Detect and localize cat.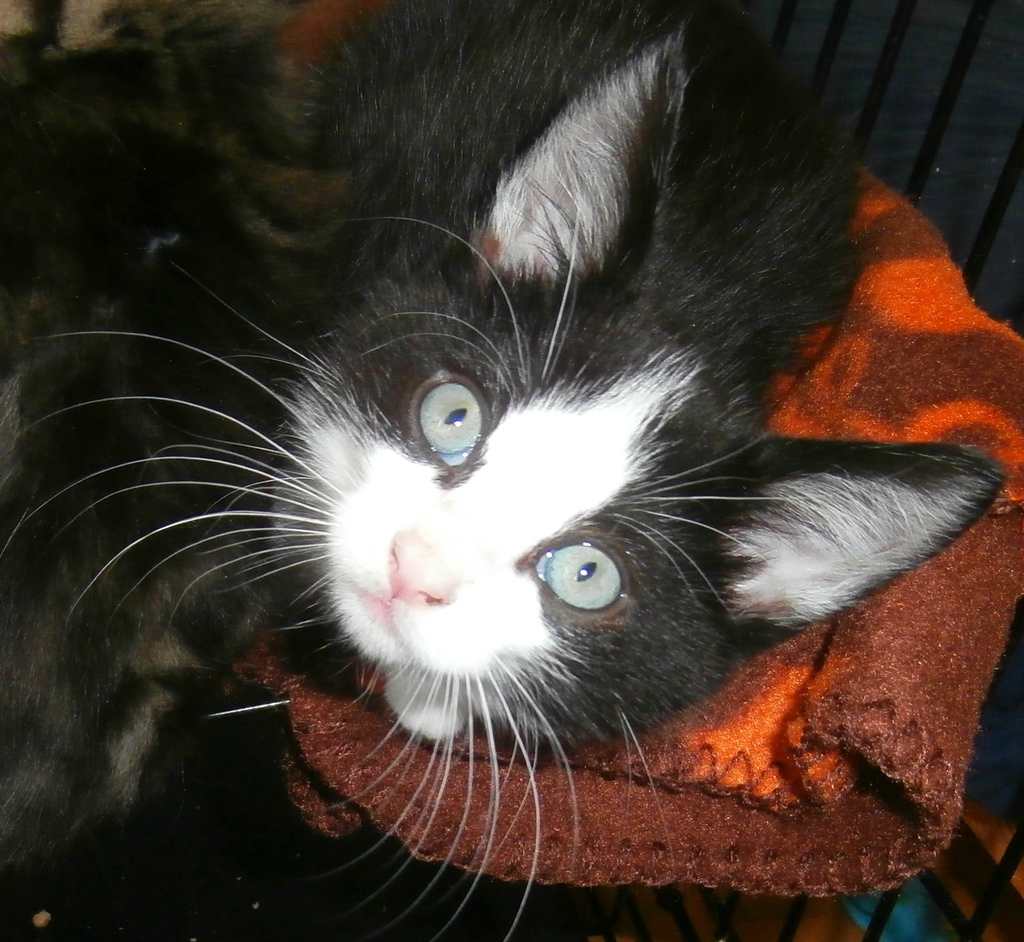
Localized at [x1=4, y1=2, x2=1002, y2=941].
